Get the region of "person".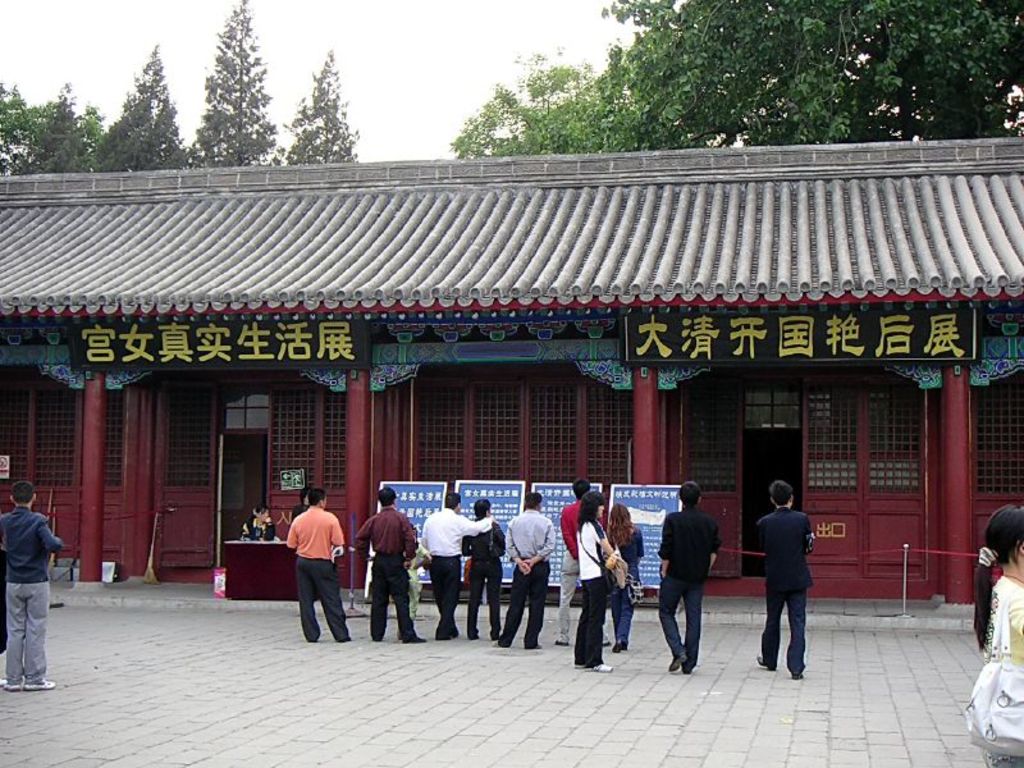
{"x1": 462, "y1": 499, "x2": 507, "y2": 643}.
